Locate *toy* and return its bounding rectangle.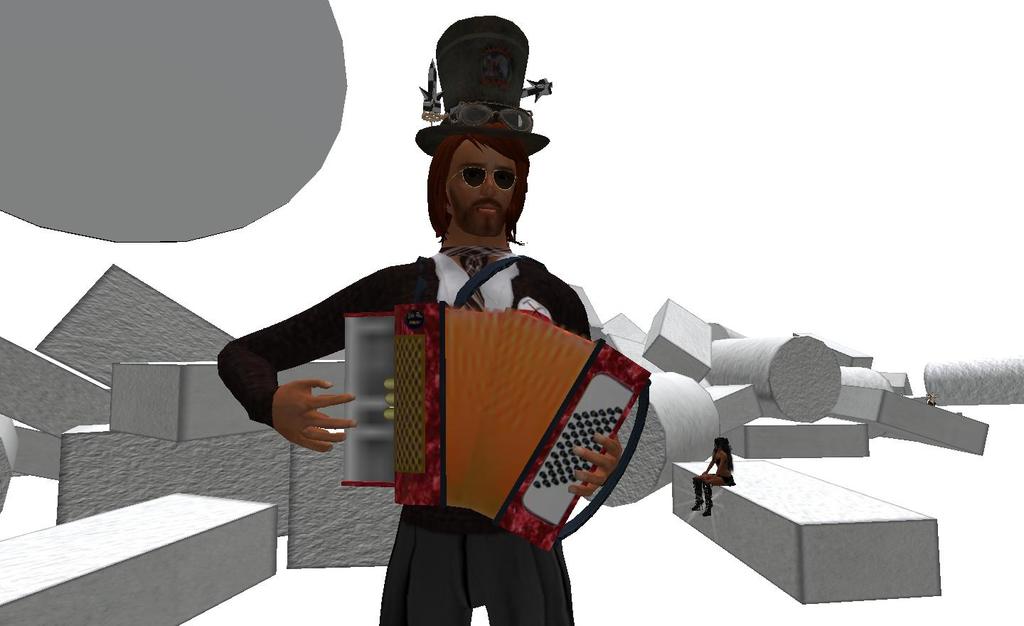
box=[201, 8, 715, 625].
